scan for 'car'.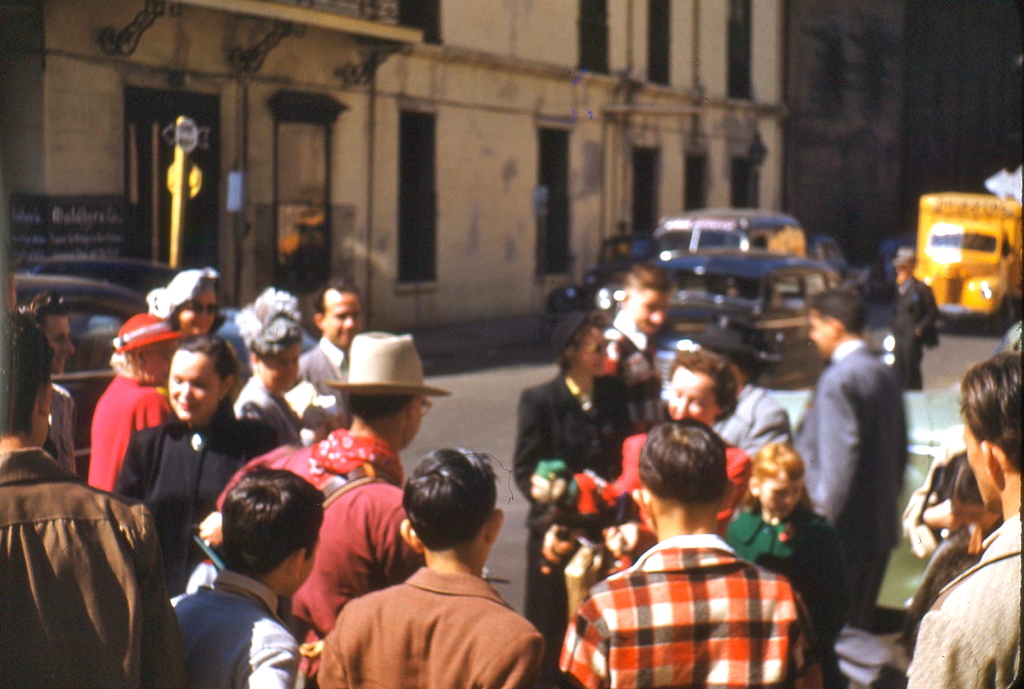
Scan result: bbox=(653, 206, 805, 261).
